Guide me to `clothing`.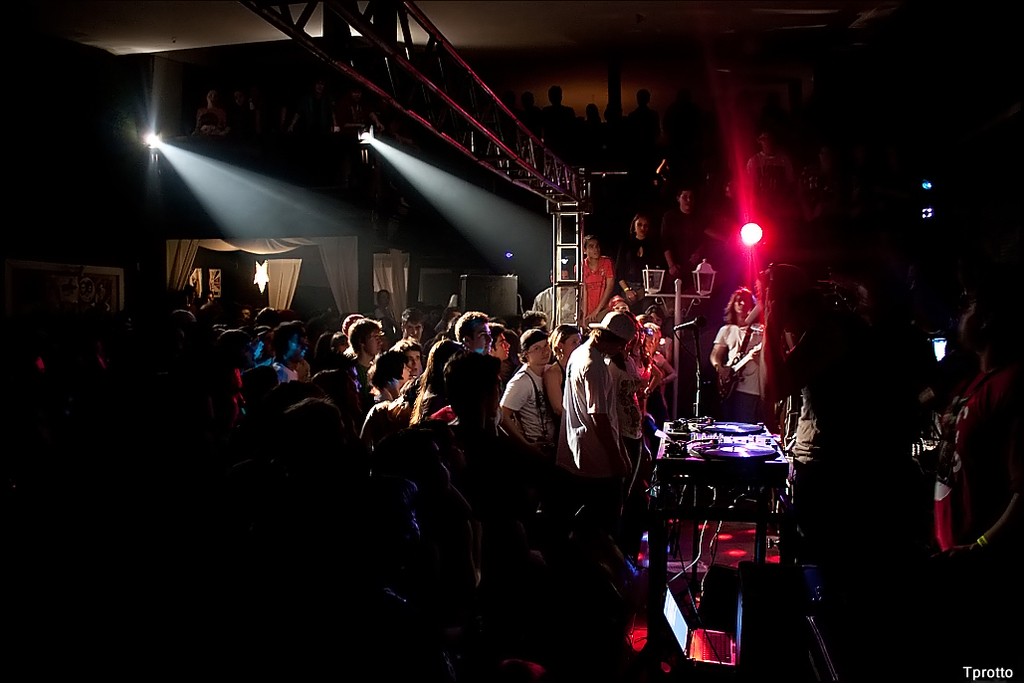
Guidance: 932, 346, 1004, 662.
